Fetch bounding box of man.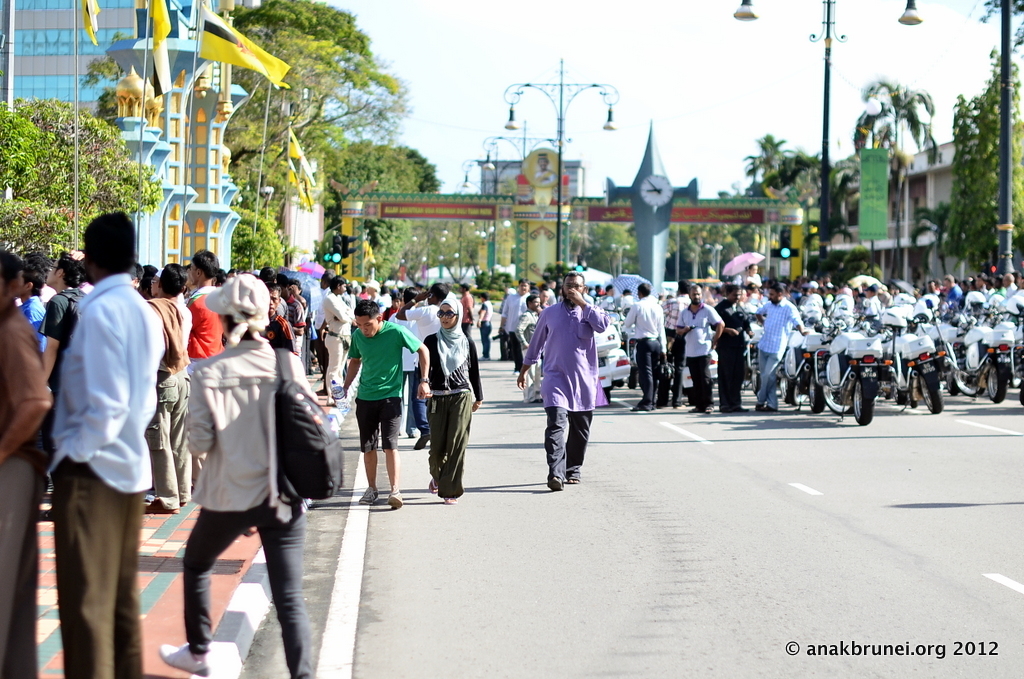
Bbox: x1=503, y1=272, x2=531, y2=338.
